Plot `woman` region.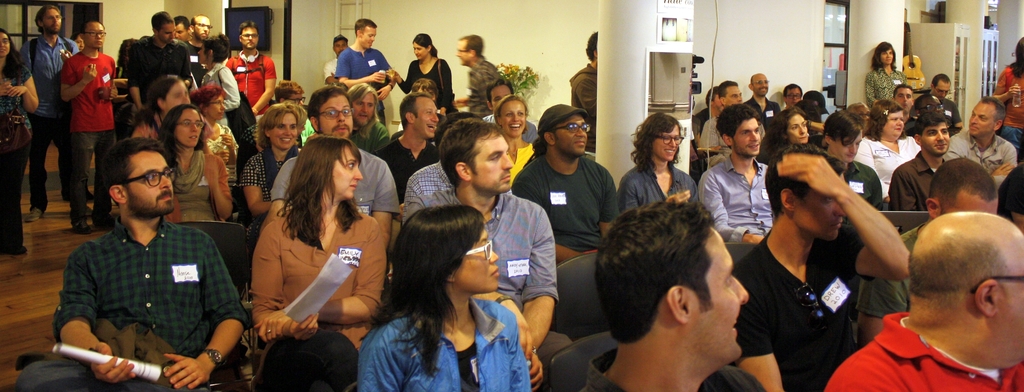
Plotted at (194,33,246,115).
